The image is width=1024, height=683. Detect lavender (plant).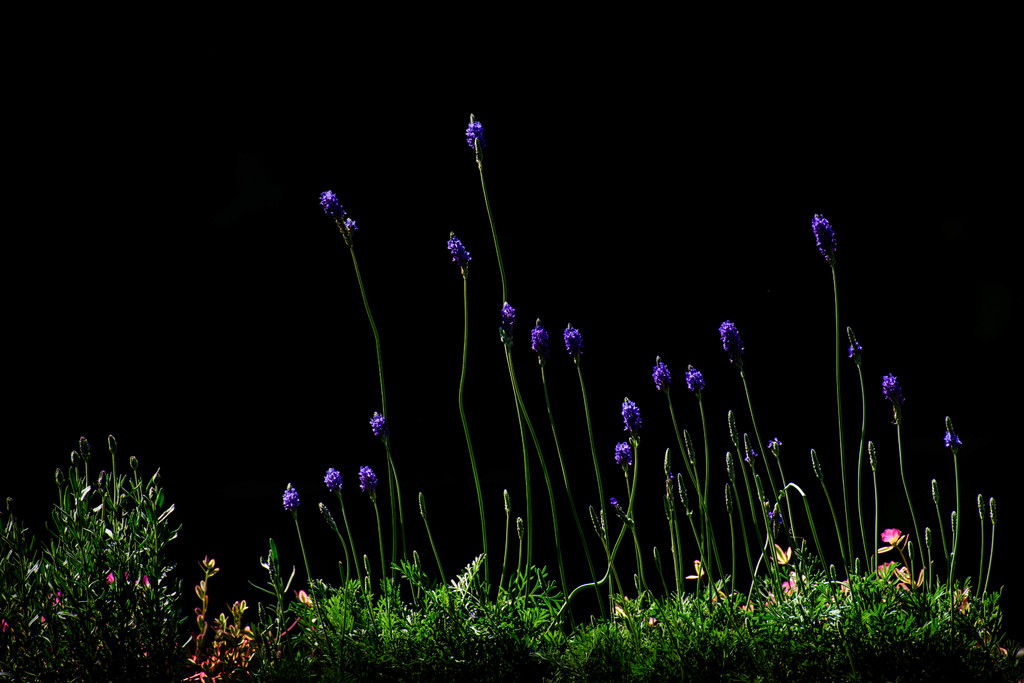
Detection: (320, 189, 405, 432).
